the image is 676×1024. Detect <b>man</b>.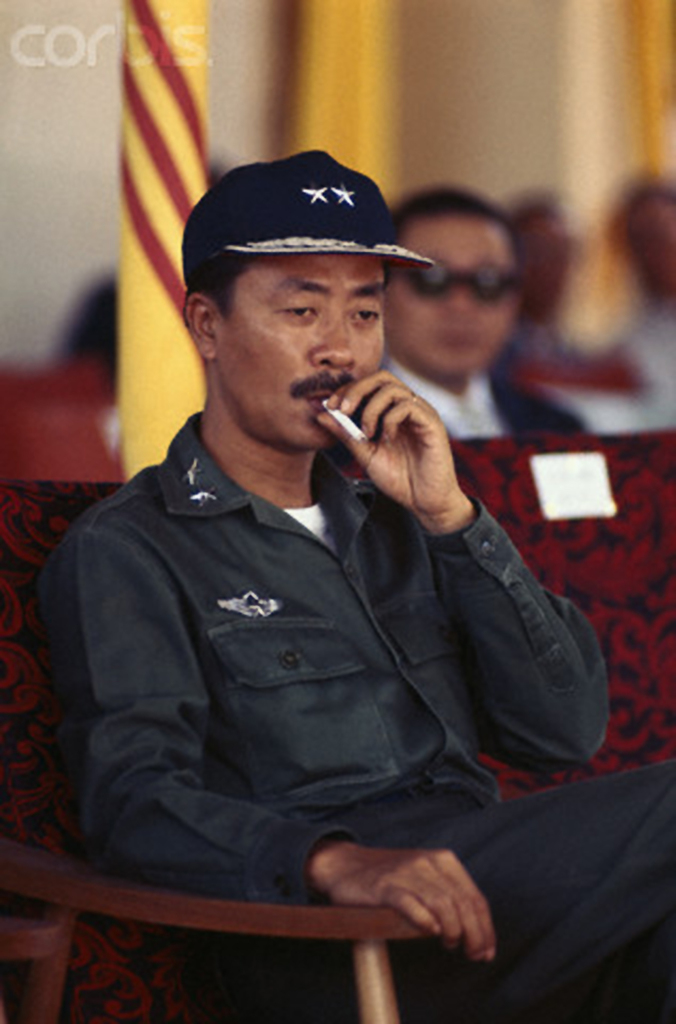
Detection: crop(500, 205, 572, 364).
